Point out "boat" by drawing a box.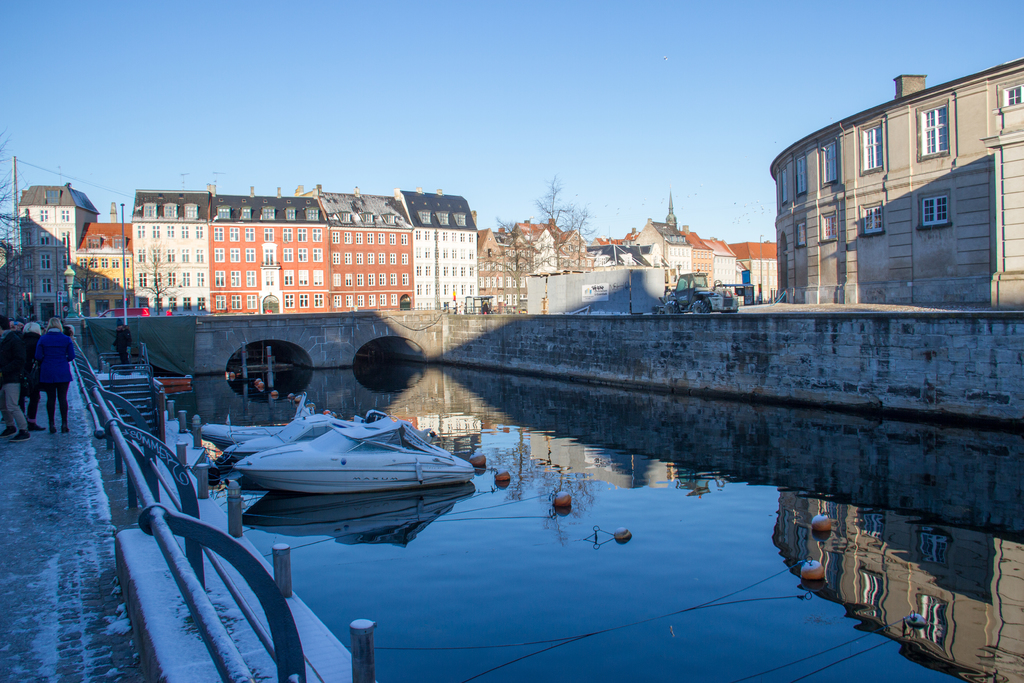
x1=199, y1=391, x2=335, y2=451.
